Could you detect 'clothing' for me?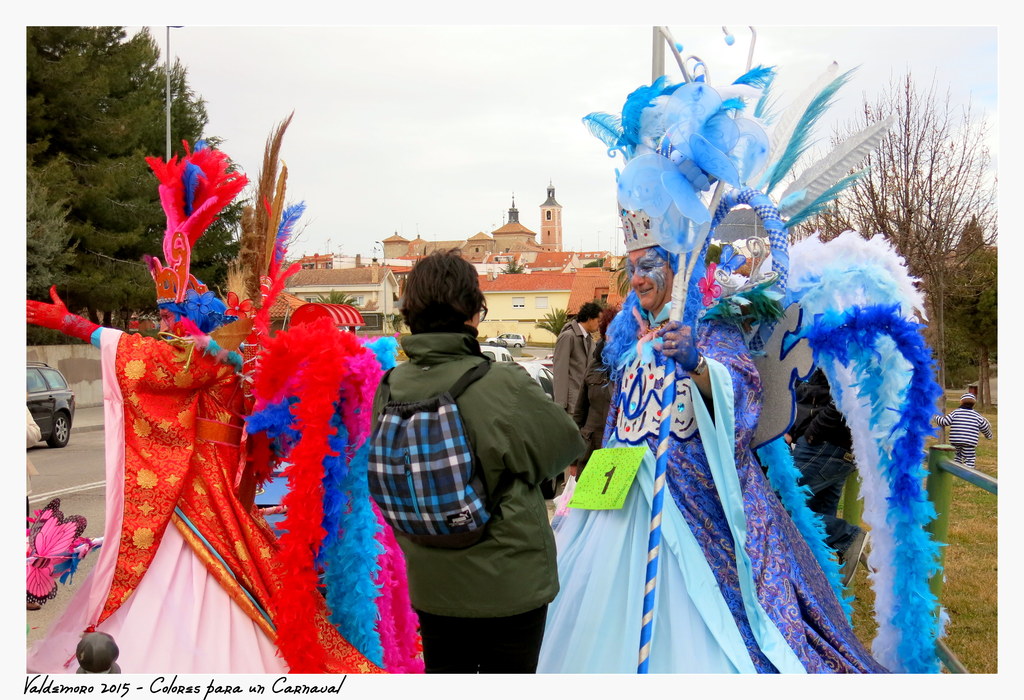
Detection result: 13:317:322:697.
